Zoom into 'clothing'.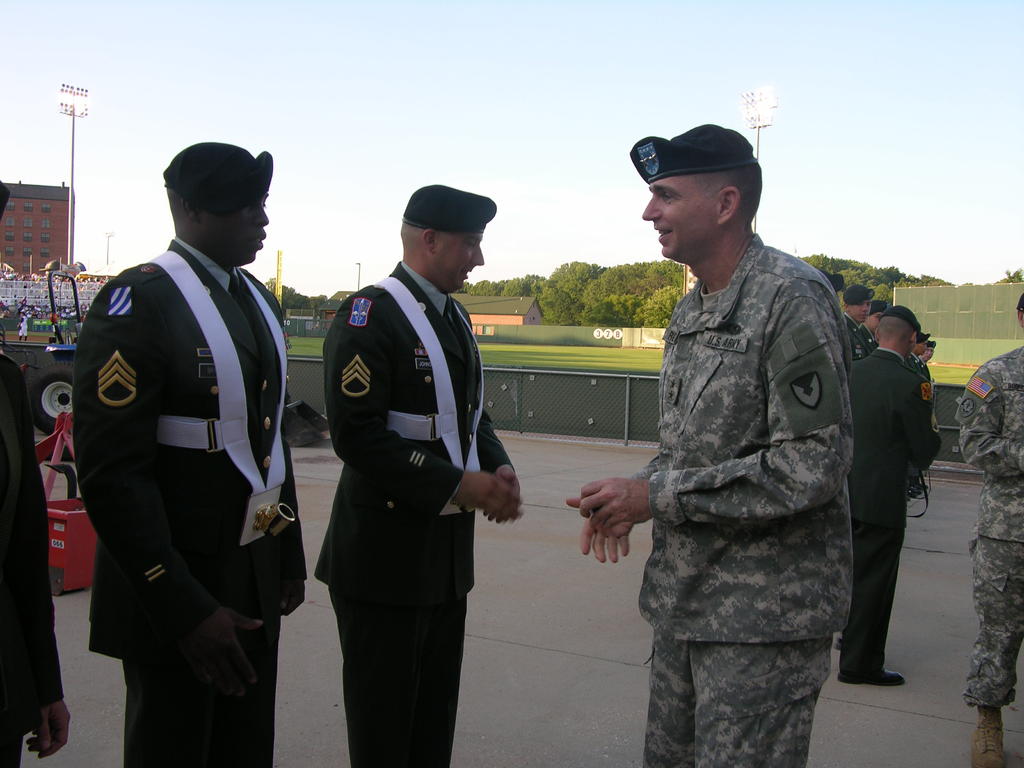
Zoom target: [953,342,1023,705].
